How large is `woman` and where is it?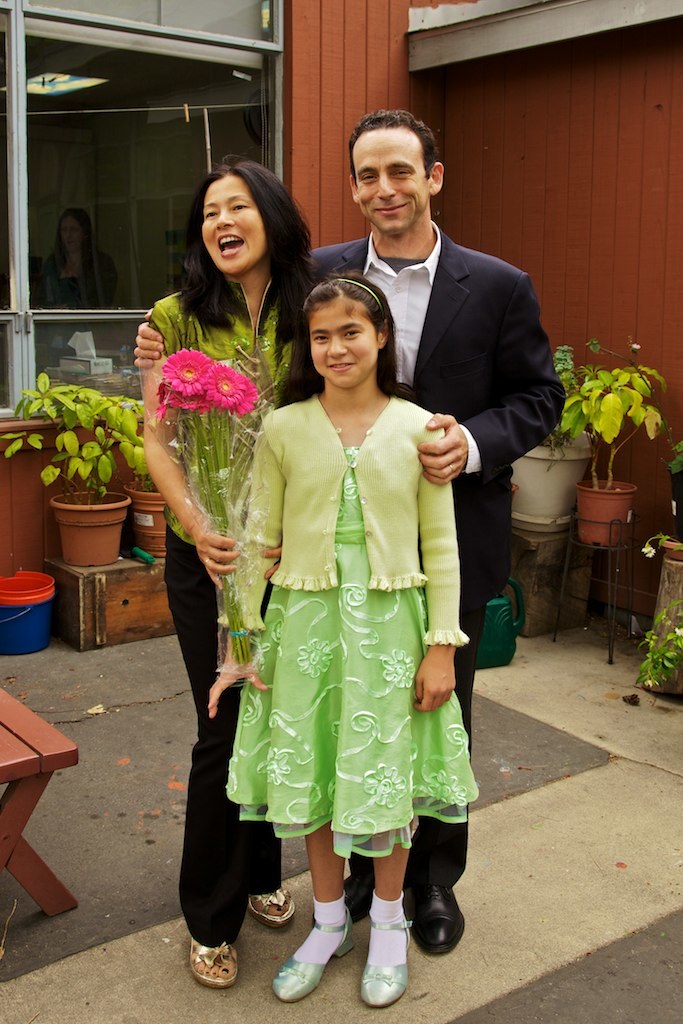
Bounding box: 134:133:293:915.
